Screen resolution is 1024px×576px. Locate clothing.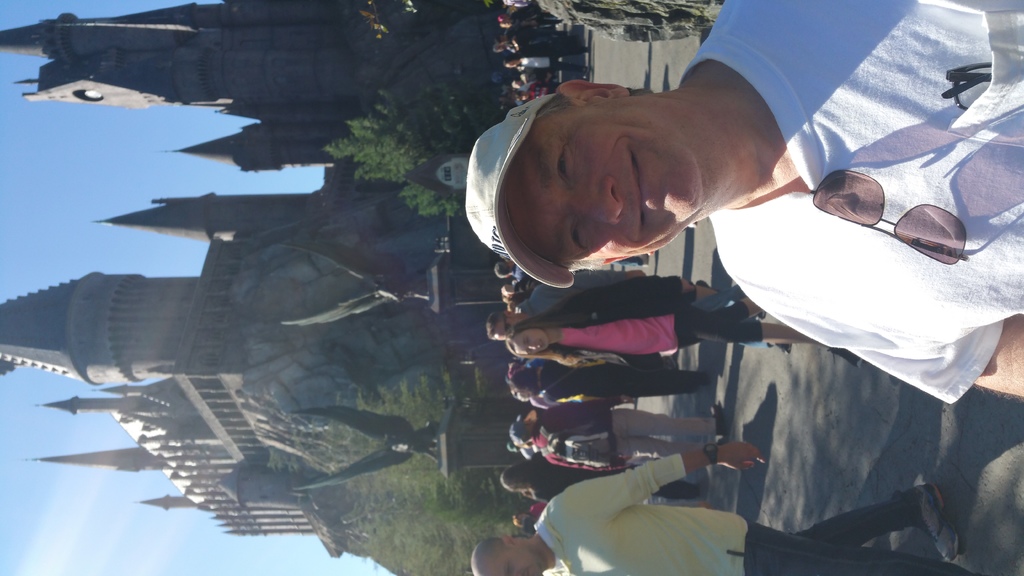
{"x1": 529, "y1": 454, "x2": 970, "y2": 575}.
